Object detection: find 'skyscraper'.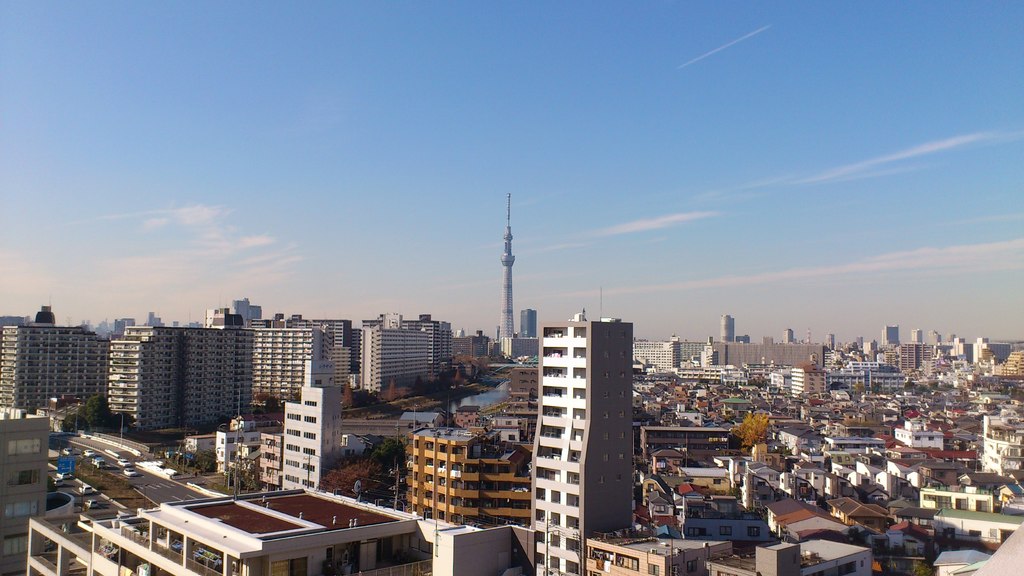
crop(443, 319, 490, 375).
